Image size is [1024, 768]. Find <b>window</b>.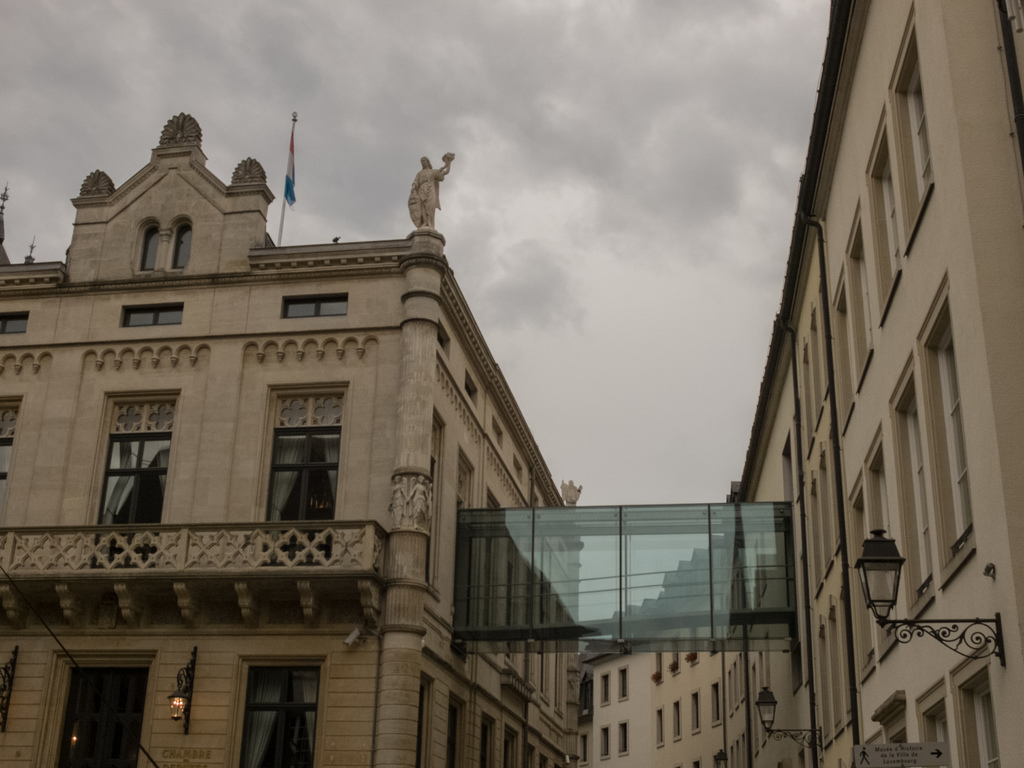
x1=284 y1=299 x2=355 y2=317.
